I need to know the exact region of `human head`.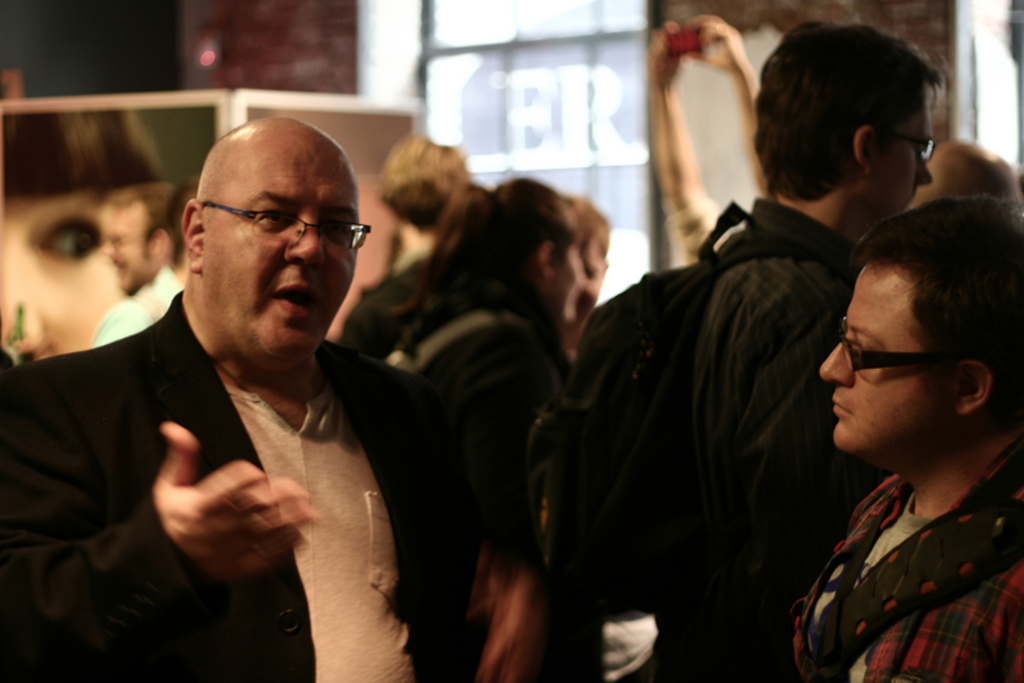
Region: (186,110,359,369).
